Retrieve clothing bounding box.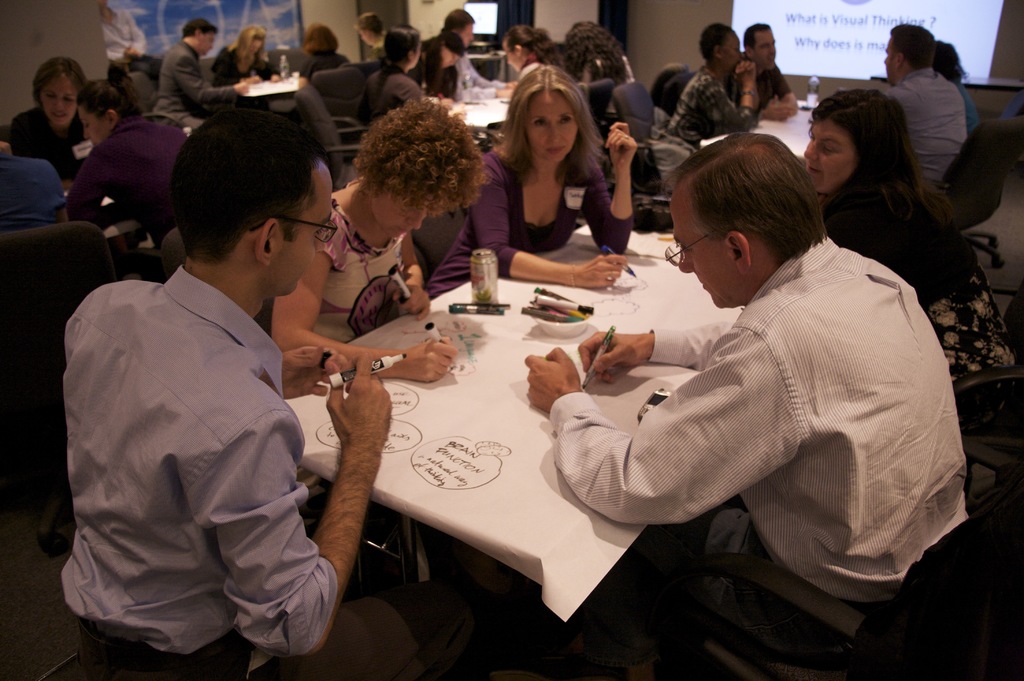
Bounding box: <bbox>211, 48, 273, 88</bbox>.
